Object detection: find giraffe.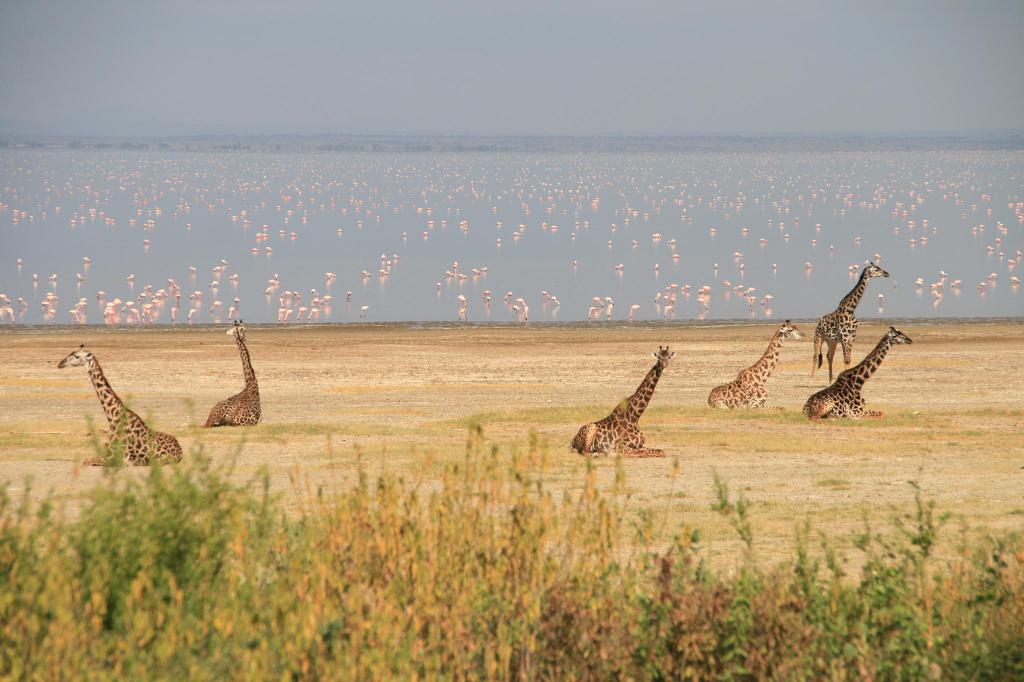
706, 324, 807, 409.
